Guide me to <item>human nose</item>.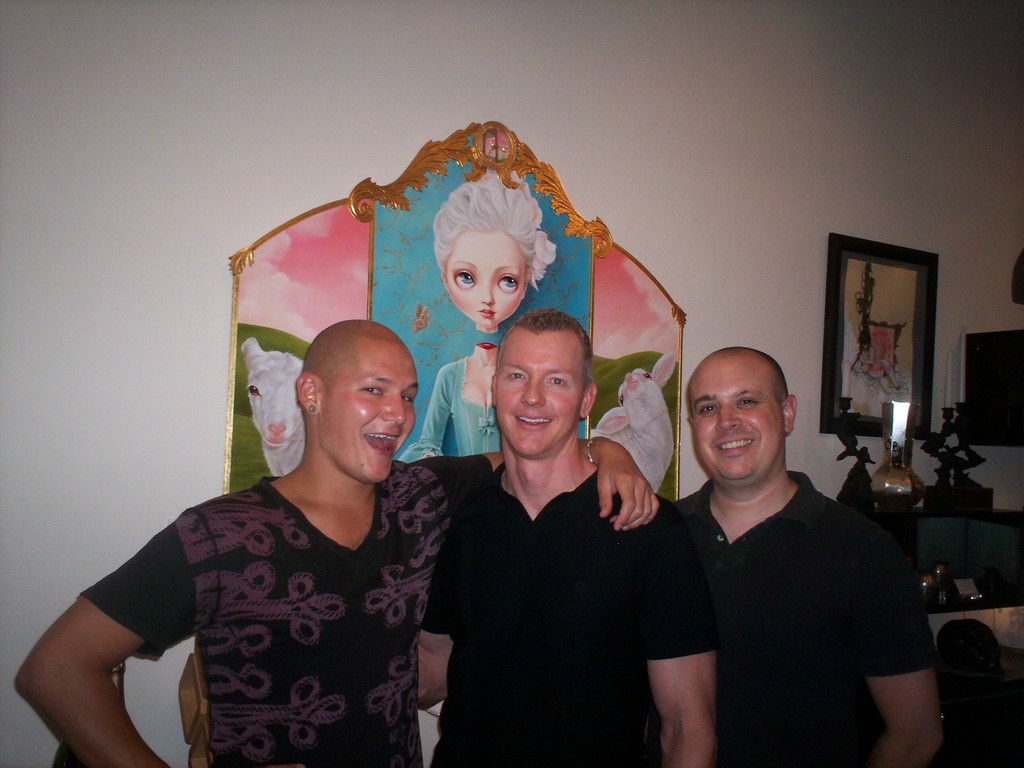
Guidance: 482,284,494,305.
